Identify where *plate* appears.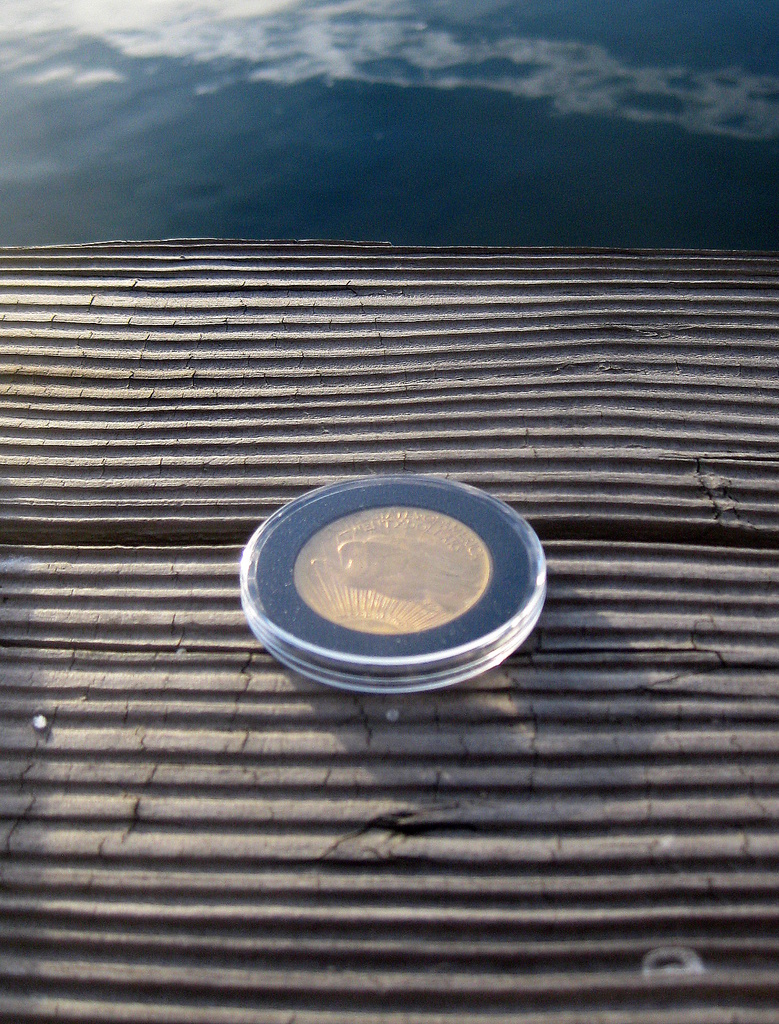
Appears at <bbox>235, 468, 549, 666</bbox>.
